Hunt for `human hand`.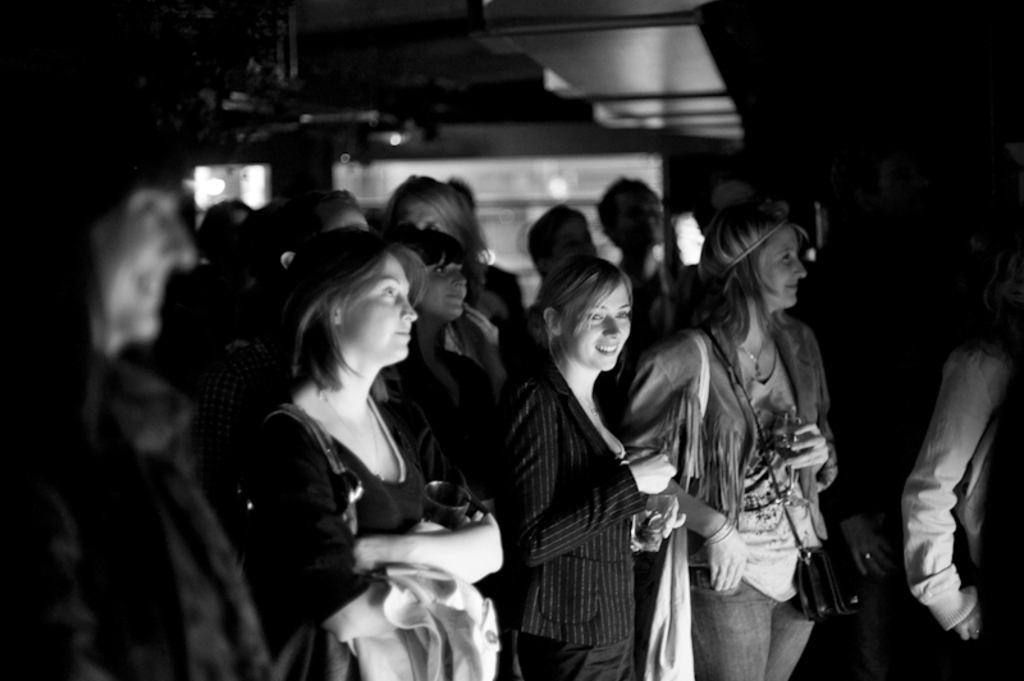
Hunted down at [left=458, top=507, right=483, bottom=527].
